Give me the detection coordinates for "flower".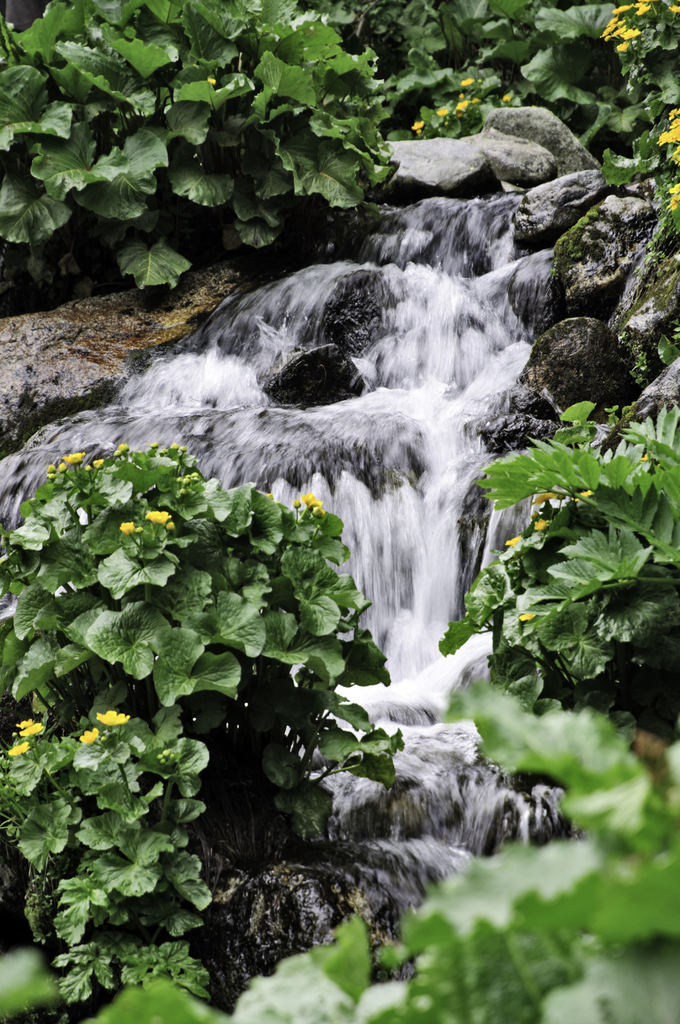
crop(120, 519, 134, 536).
